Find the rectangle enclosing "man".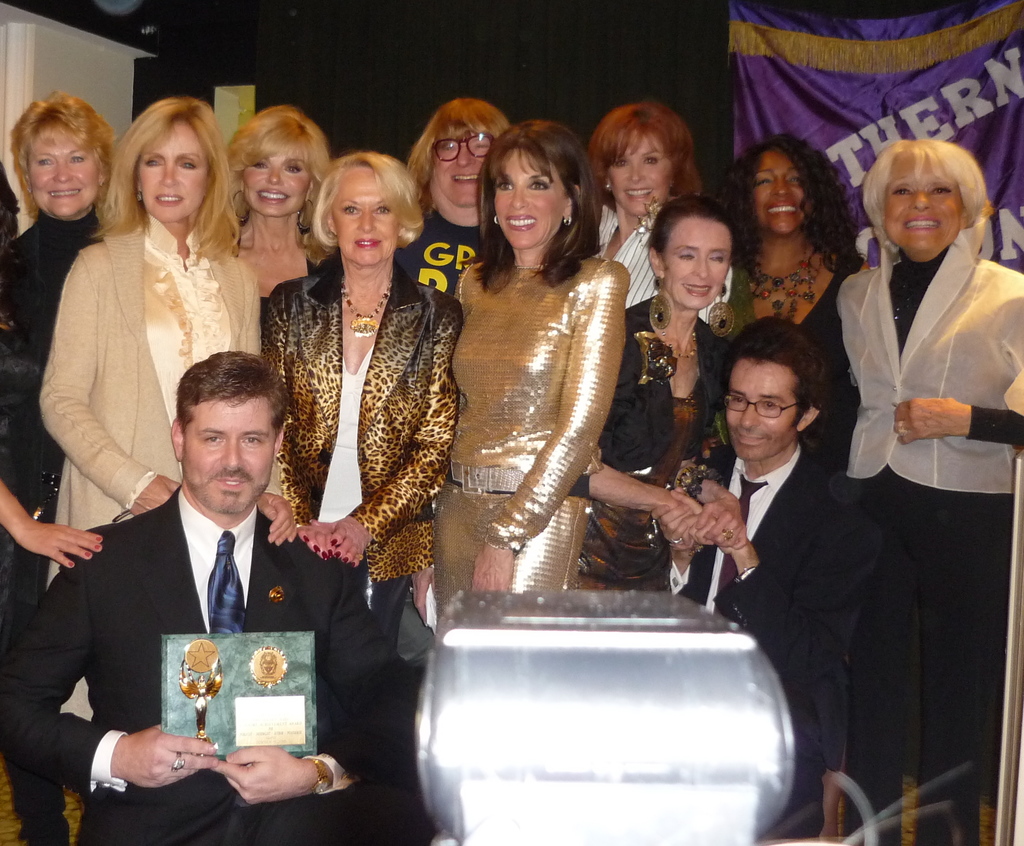
pyautogui.locateOnScreen(37, 336, 332, 814).
